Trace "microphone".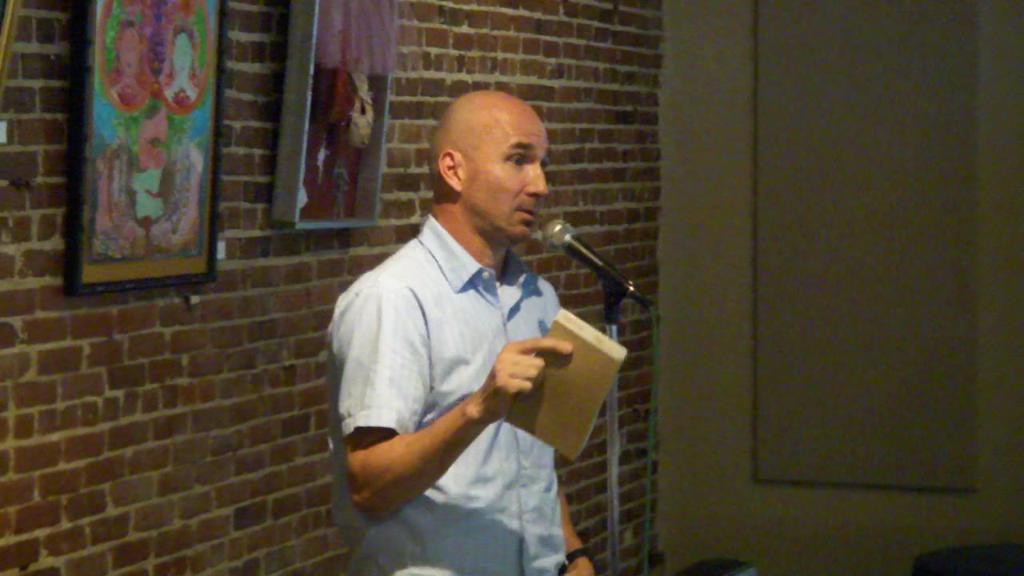
Traced to [535, 217, 622, 295].
